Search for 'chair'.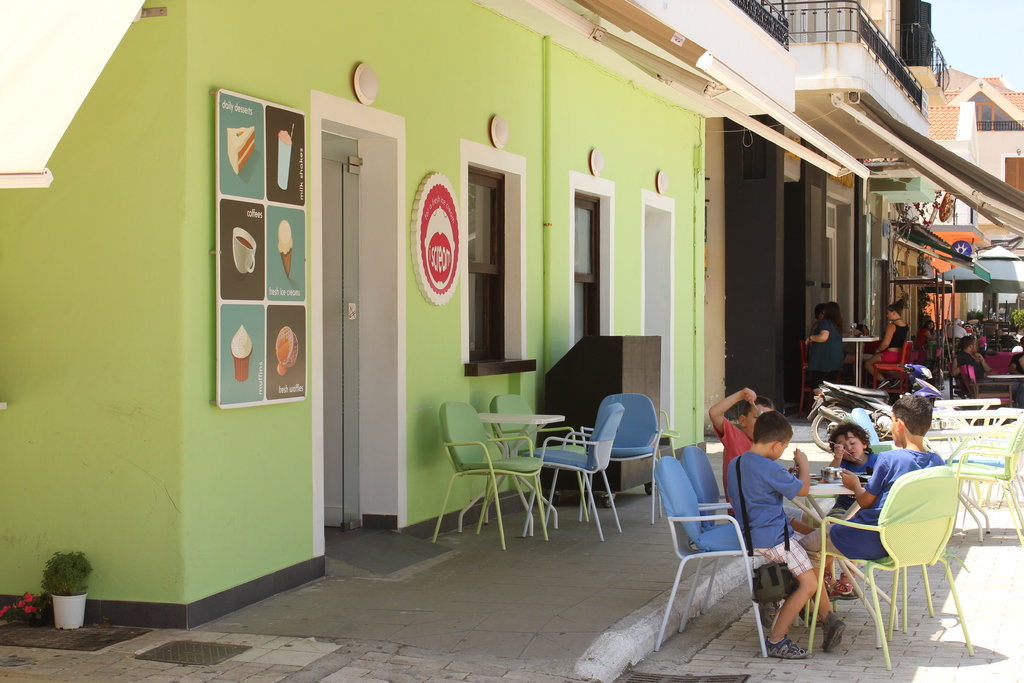
Found at pyautogui.locateOnScreen(650, 454, 806, 668).
